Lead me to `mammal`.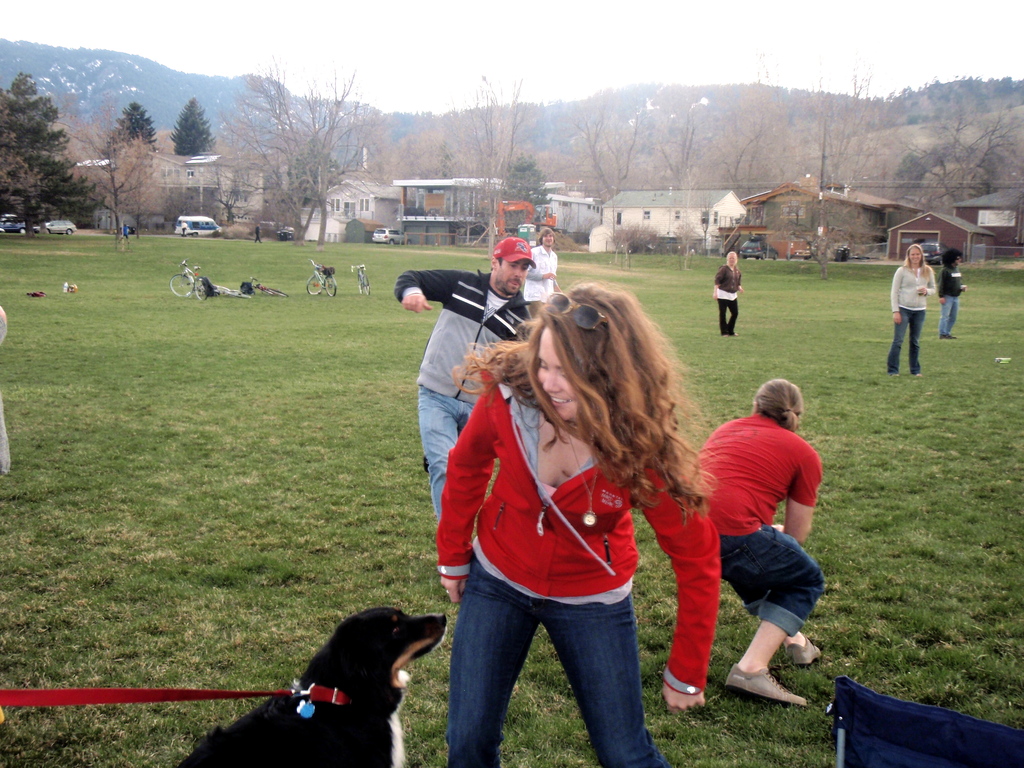
Lead to [left=253, top=223, right=266, bottom=243].
